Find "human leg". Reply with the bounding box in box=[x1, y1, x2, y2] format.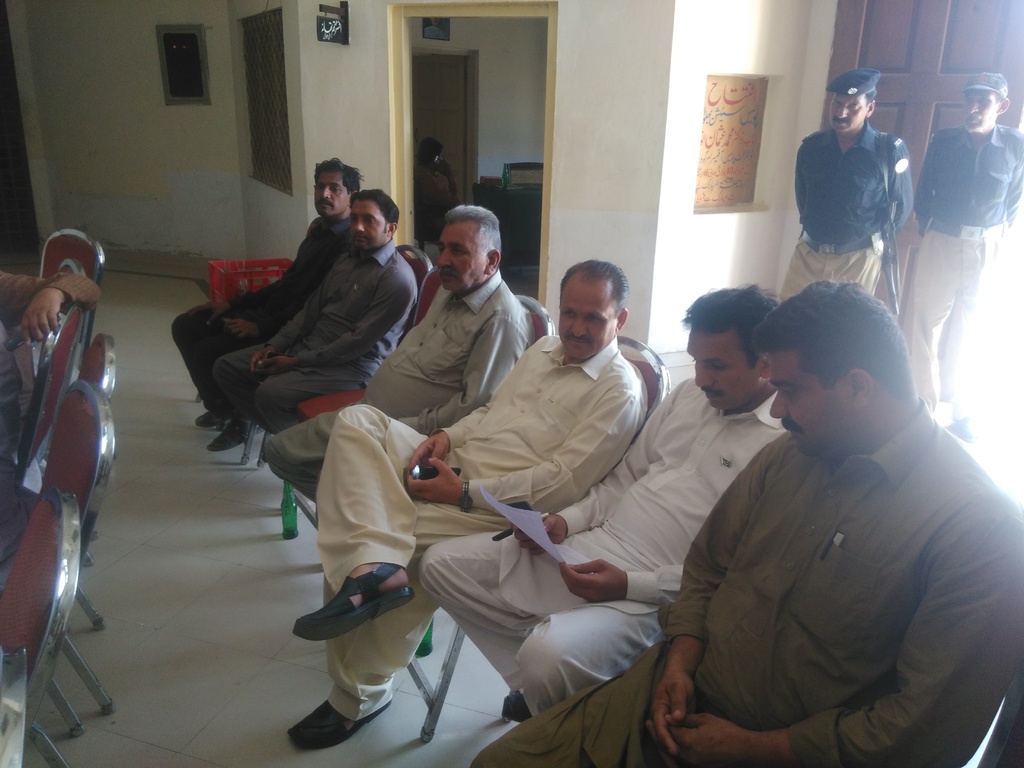
box=[826, 239, 884, 298].
